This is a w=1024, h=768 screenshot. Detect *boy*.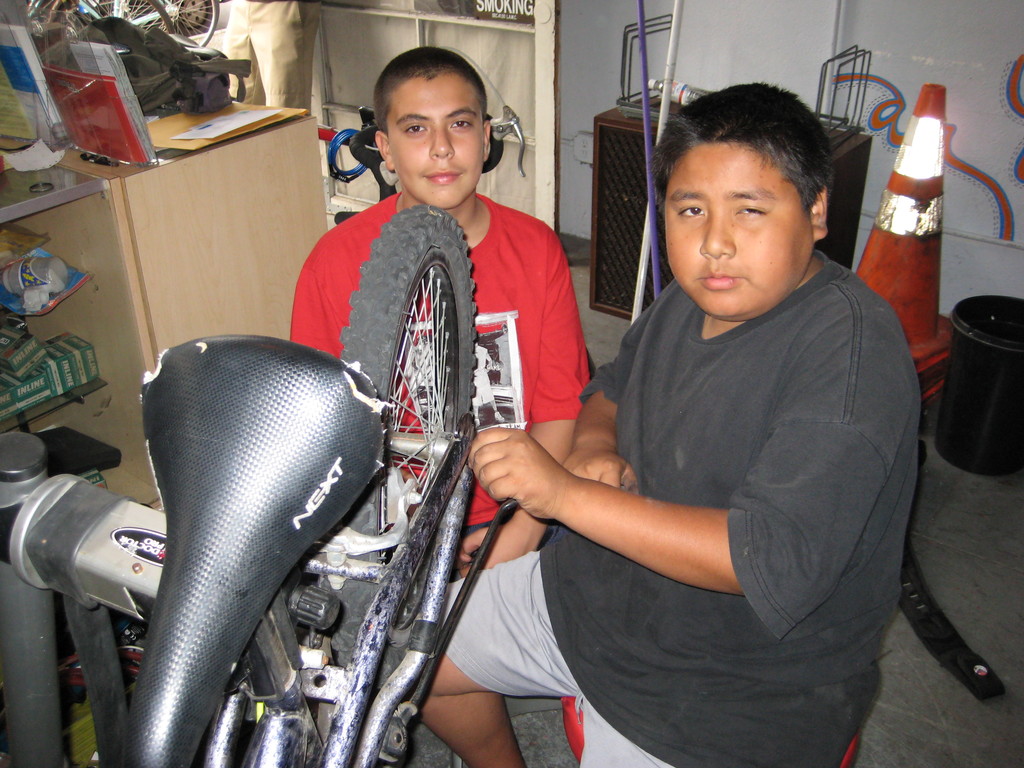
pyautogui.locateOnScreen(301, 47, 598, 576).
